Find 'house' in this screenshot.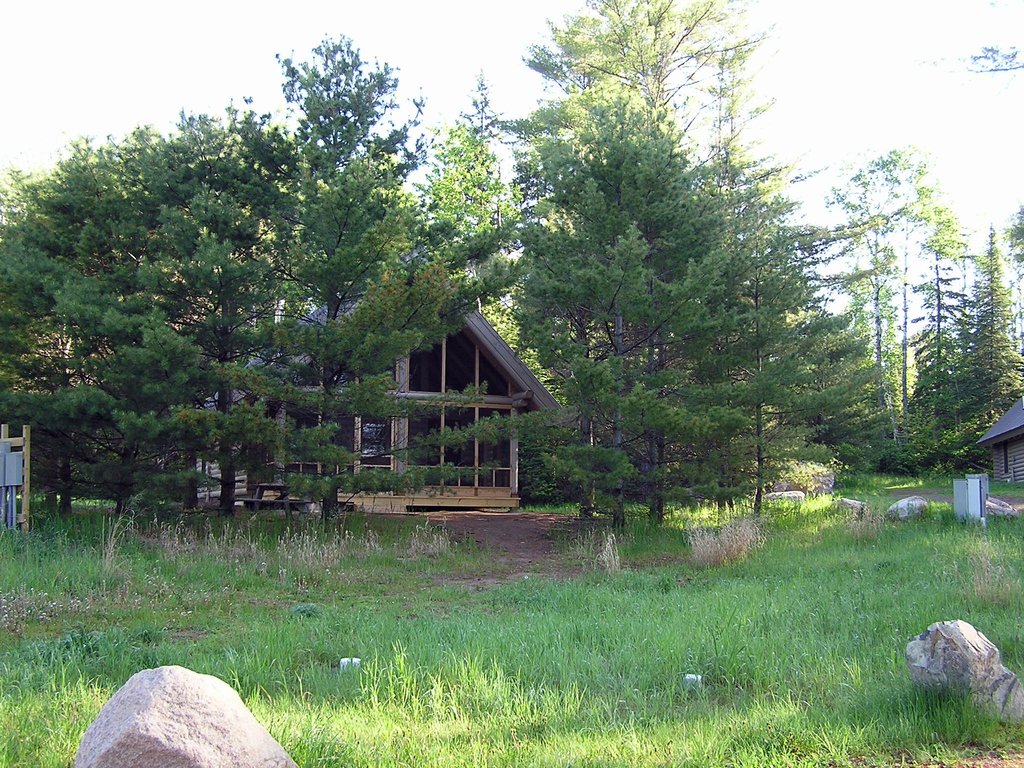
The bounding box for 'house' is BBox(975, 392, 1023, 487).
